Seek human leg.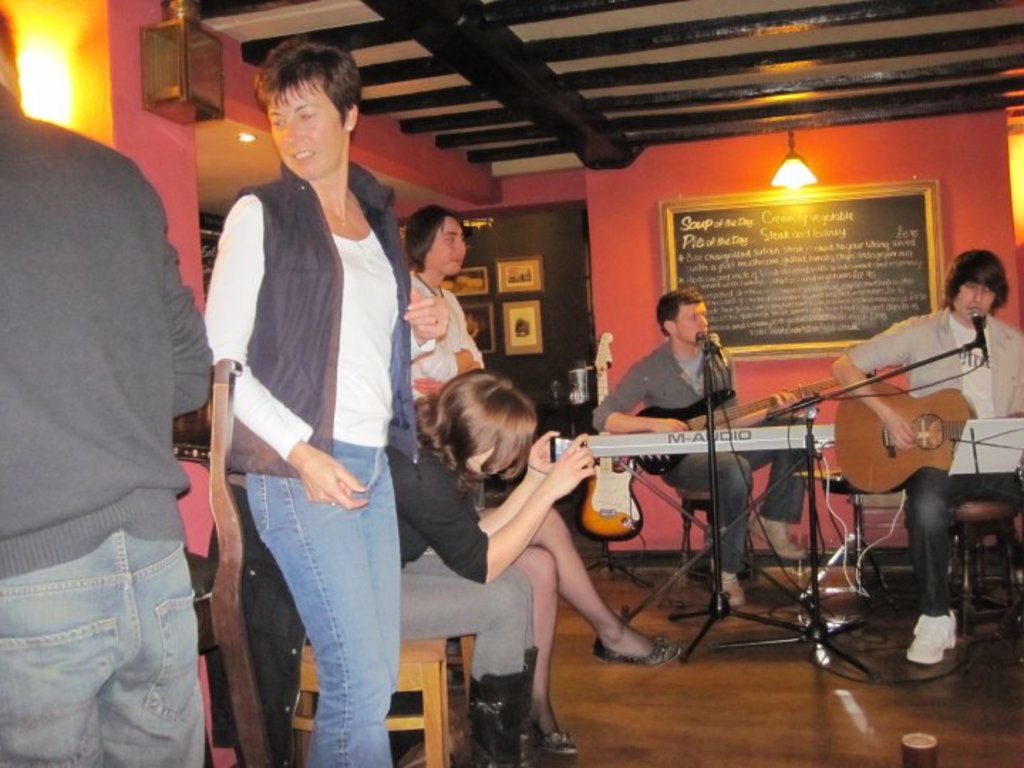
397, 548, 522, 767.
